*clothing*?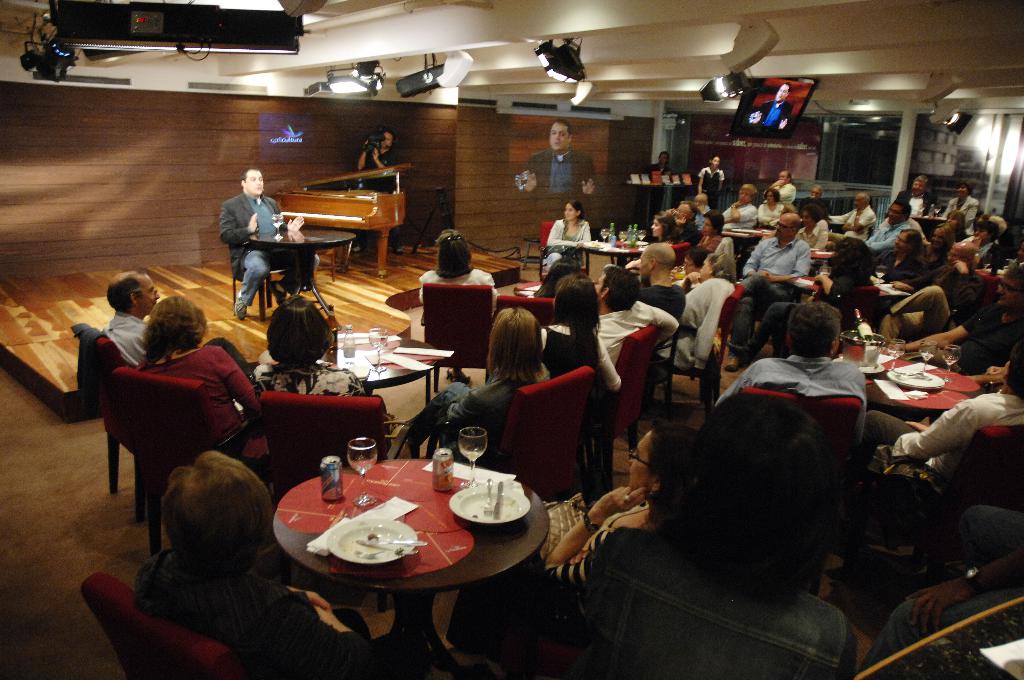
bbox(715, 352, 874, 412)
